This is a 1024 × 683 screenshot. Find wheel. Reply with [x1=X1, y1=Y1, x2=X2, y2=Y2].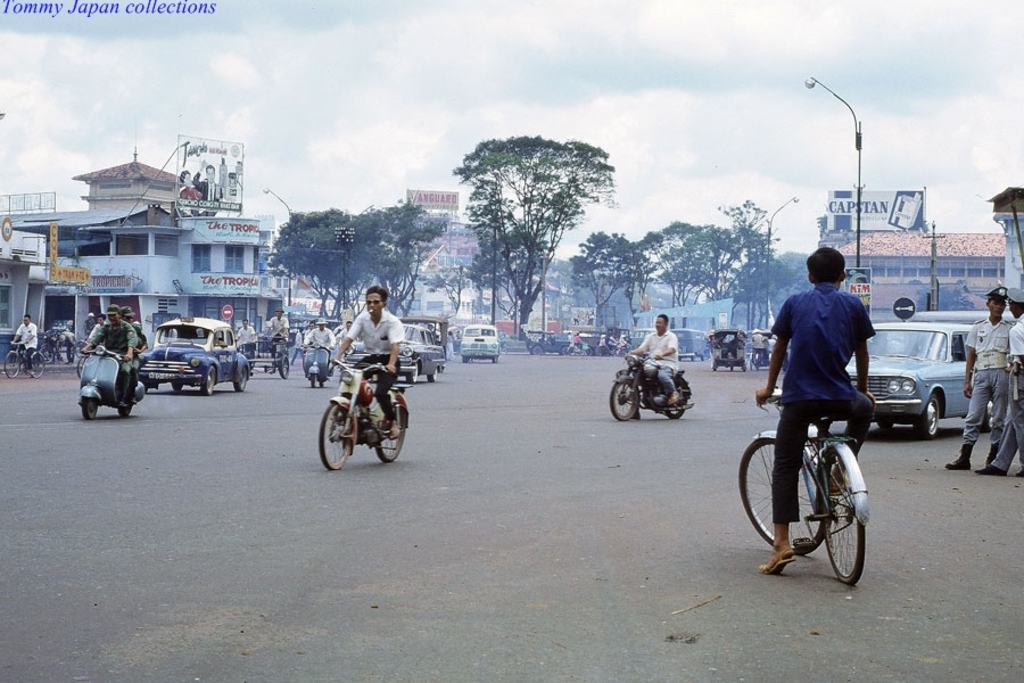
[x1=663, y1=387, x2=686, y2=419].
